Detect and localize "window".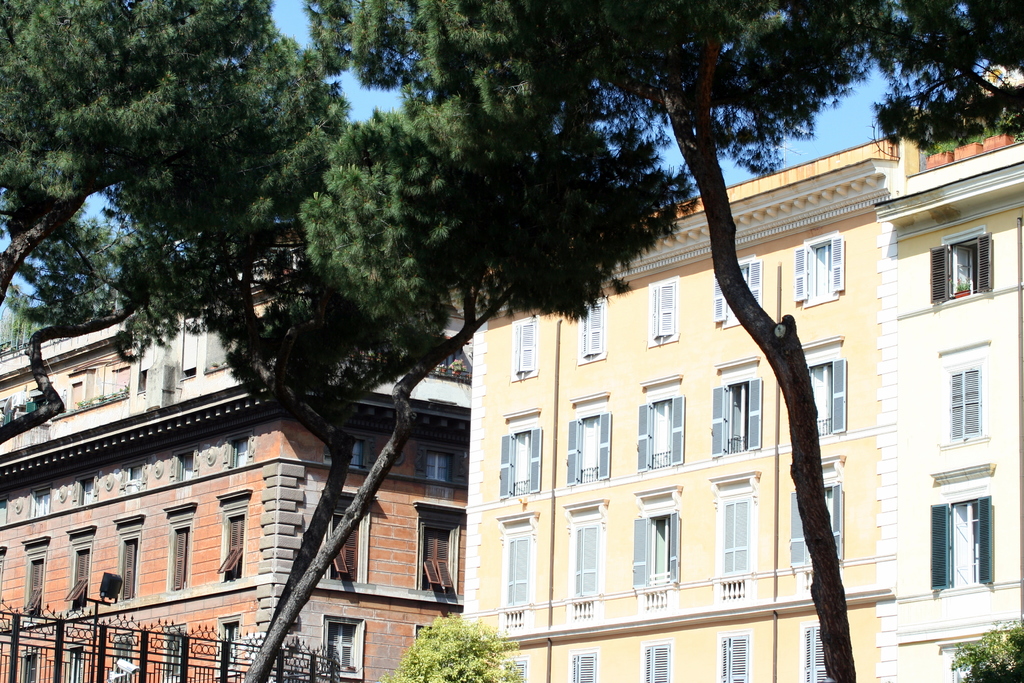
Localized at 717 259 761 331.
